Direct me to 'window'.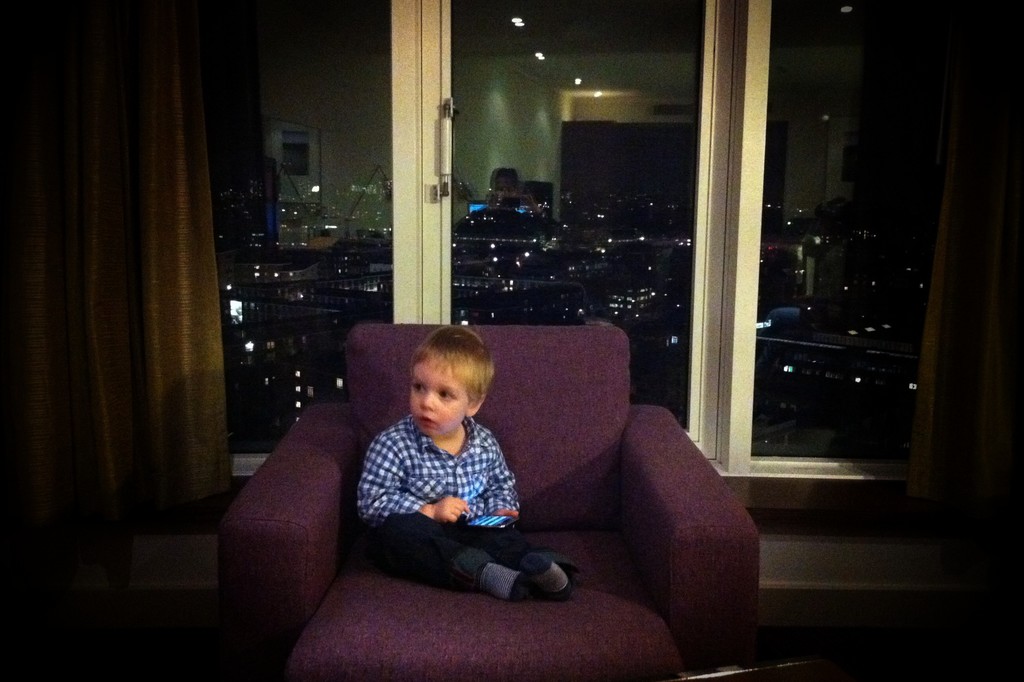
Direction: Rect(147, 0, 1022, 493).
